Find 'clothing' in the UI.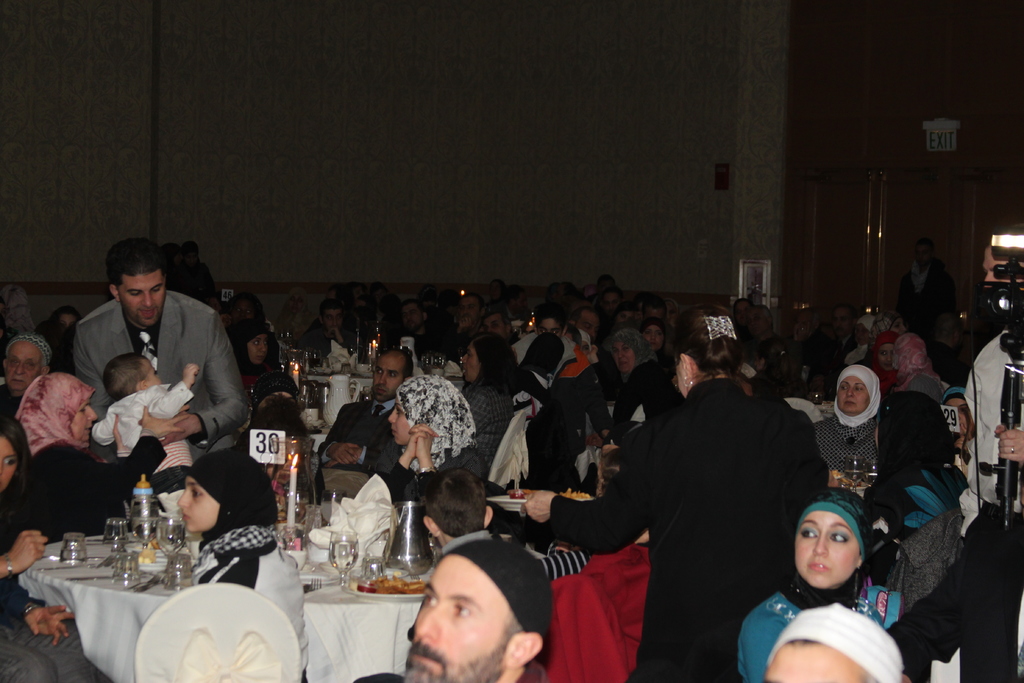
UI element at (x1=874, y1=363, x2=898, y2=391).
